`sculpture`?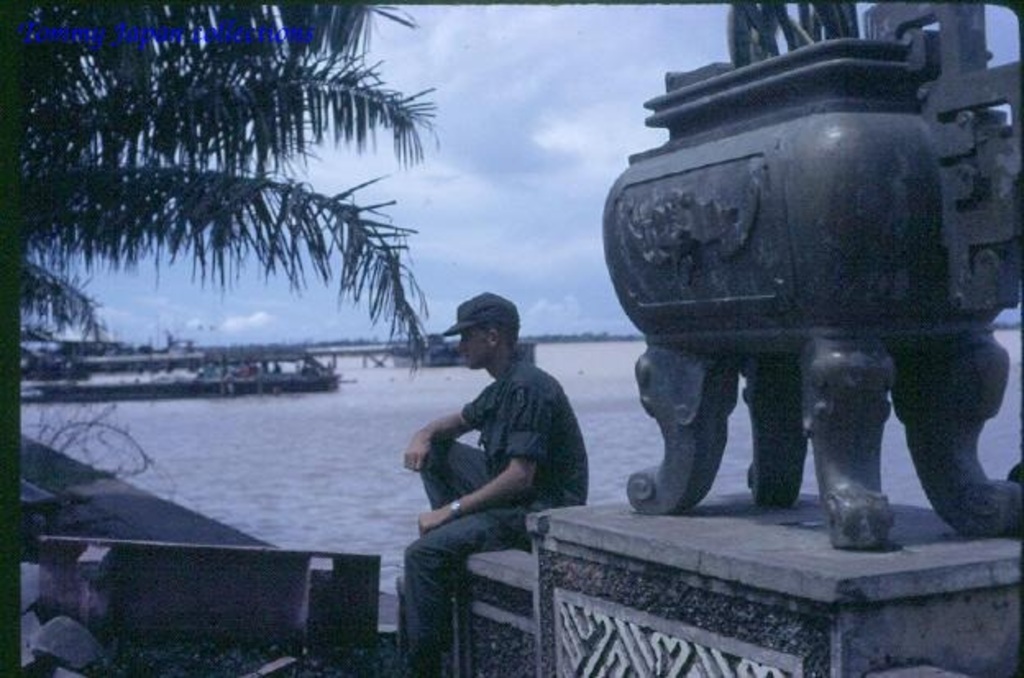
bbox=(604, 23, 1009, 571)
